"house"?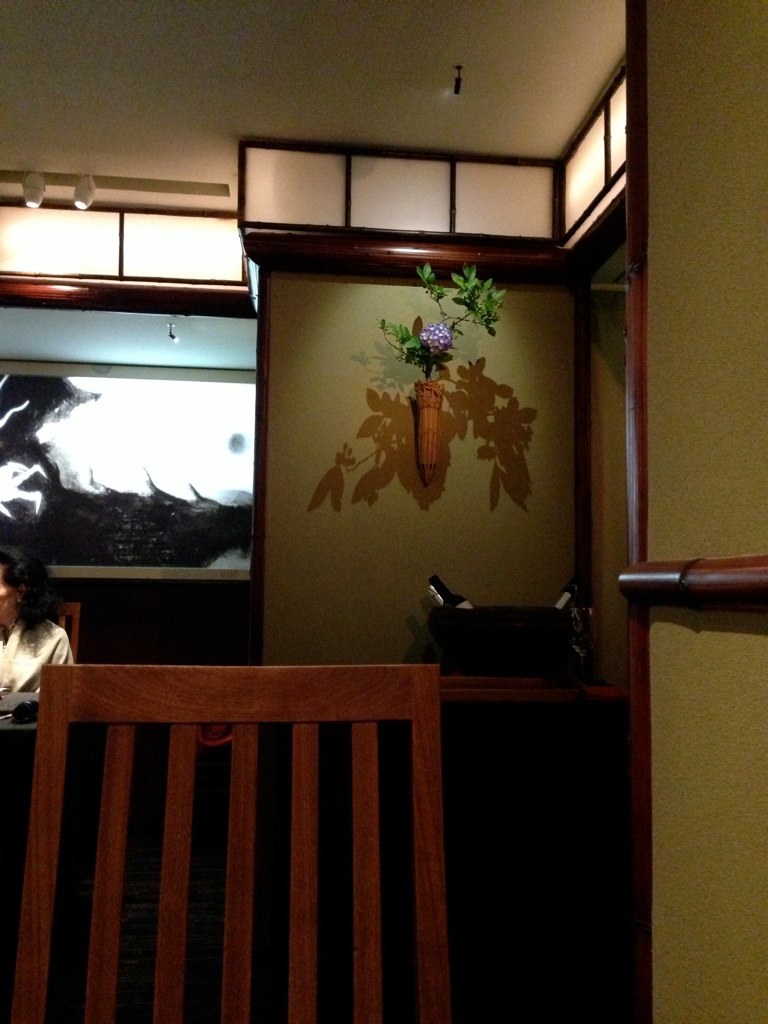
region(0, 0, 767, 1023)
